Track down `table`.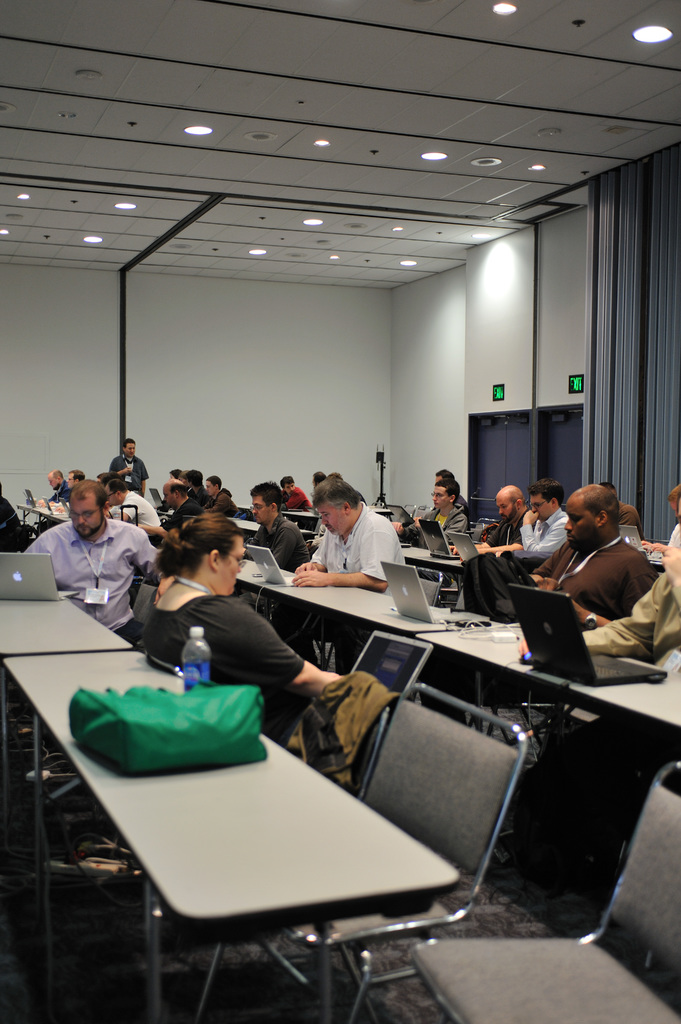
Tracked to [left=1, top=571, right=140, bottom=662].
